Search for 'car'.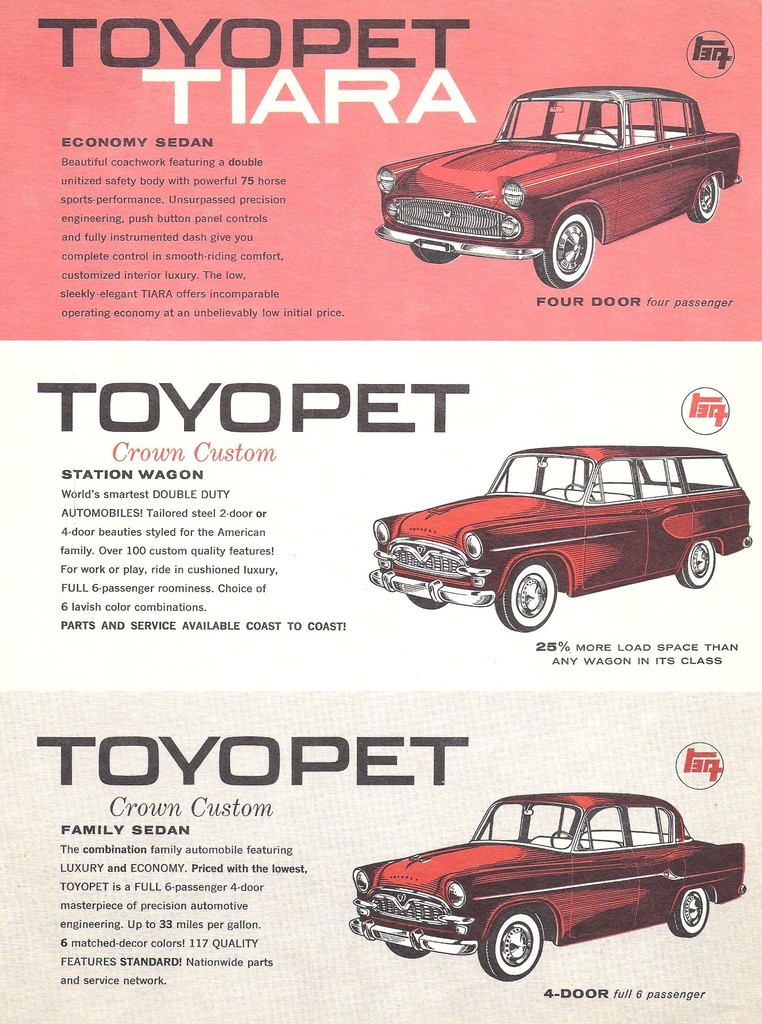
Found at bbox=[348, 788, 753, 979].
